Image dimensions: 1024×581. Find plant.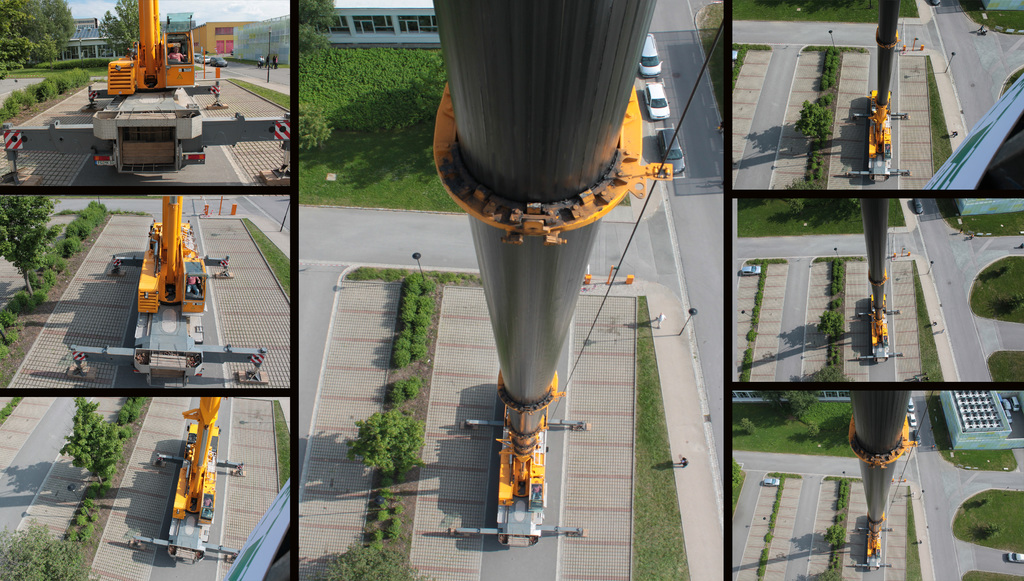
{"x1": 121, "y1": 393, "x2": 145, "y2": 419}.
